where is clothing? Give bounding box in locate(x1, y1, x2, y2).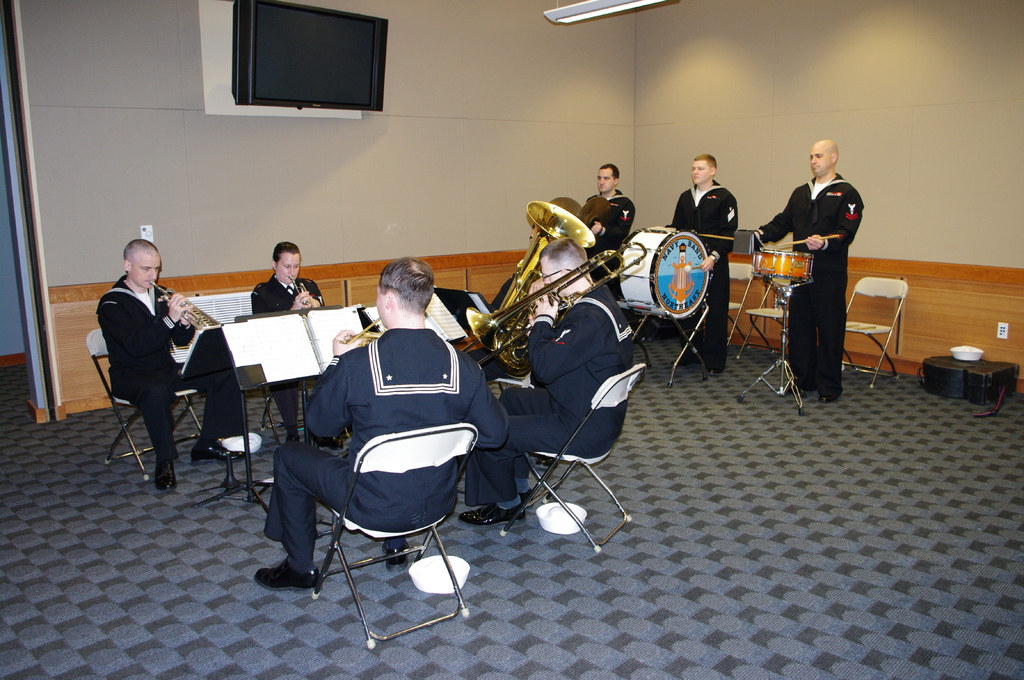
locate(260, 325, 507, 570).
